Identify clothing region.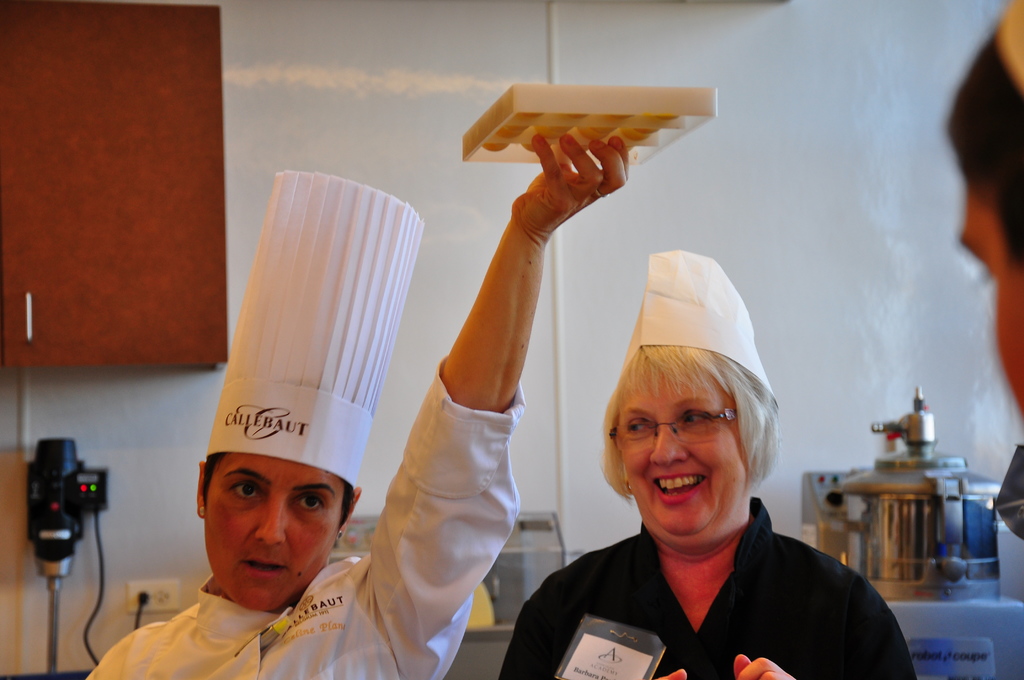
Region: crop(494, 489, 913, 679).
